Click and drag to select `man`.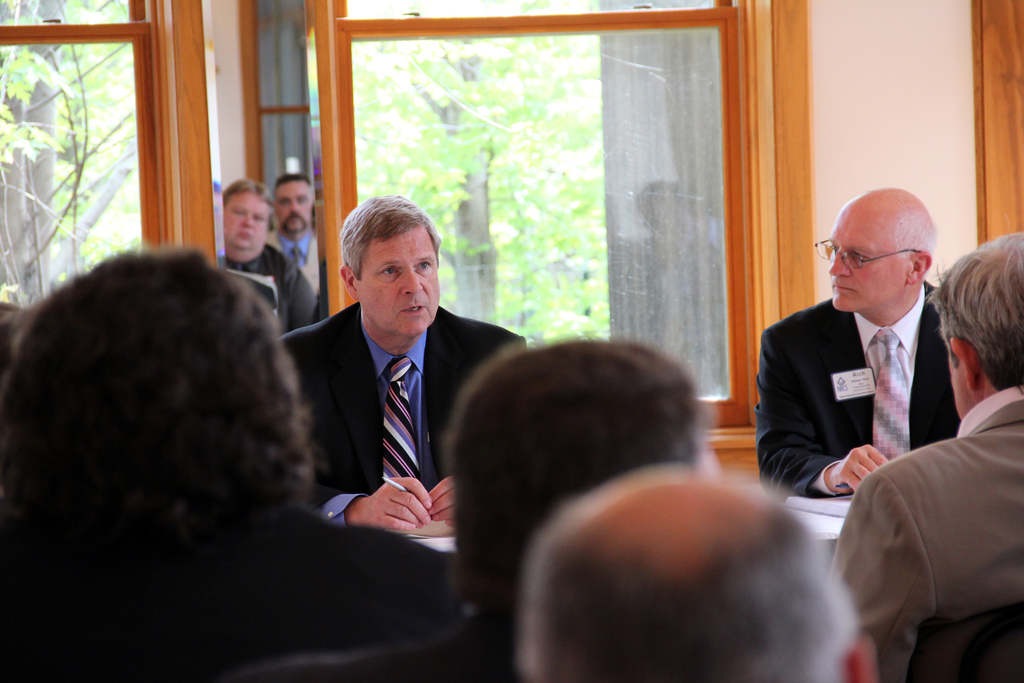
Selection: (left=829, top=228, right=1023, bottom=682).
